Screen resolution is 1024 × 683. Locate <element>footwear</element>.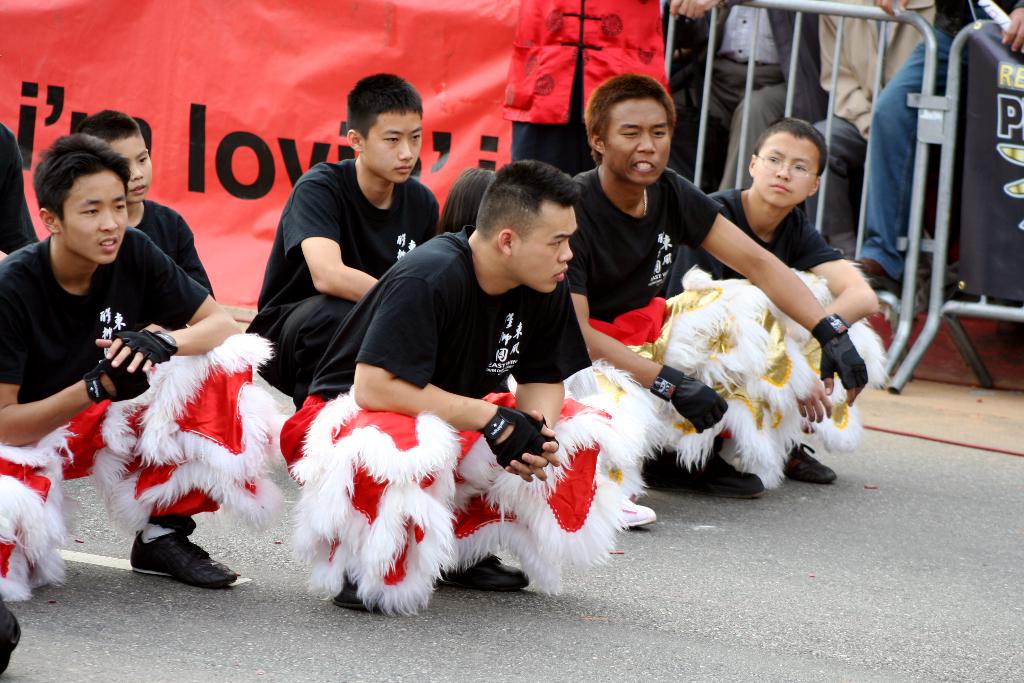
pyautogui.locateOnScreen(615, 491, 657, 532).
